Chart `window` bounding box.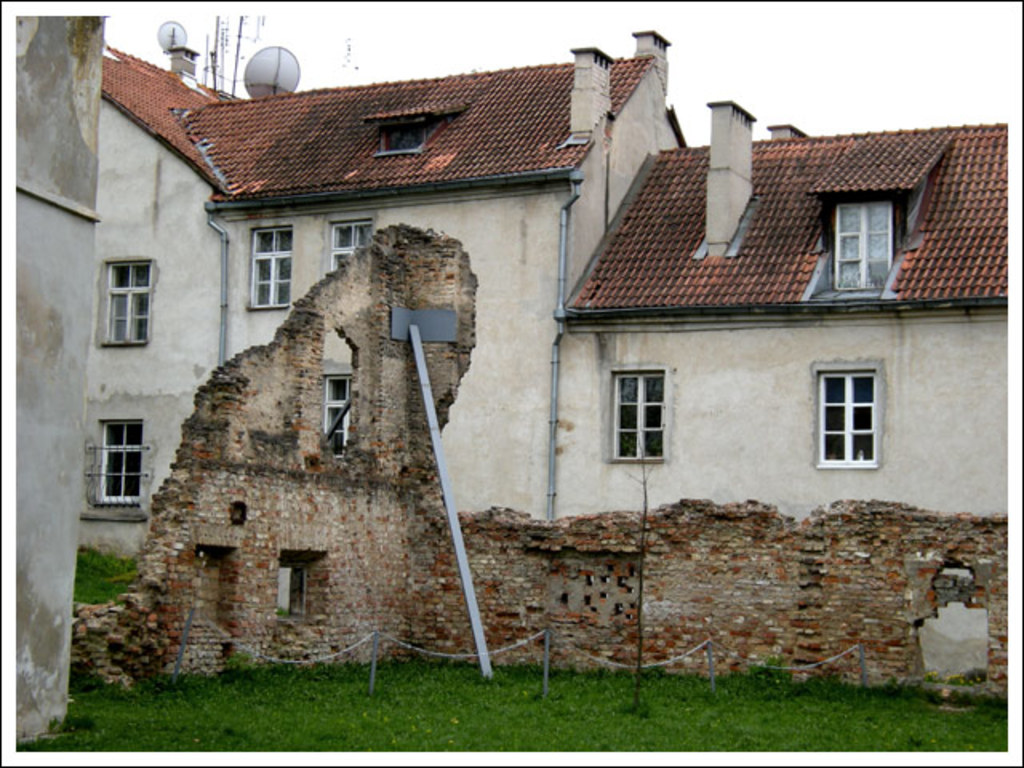
Charted: crop(830, 182, 915, 299).
